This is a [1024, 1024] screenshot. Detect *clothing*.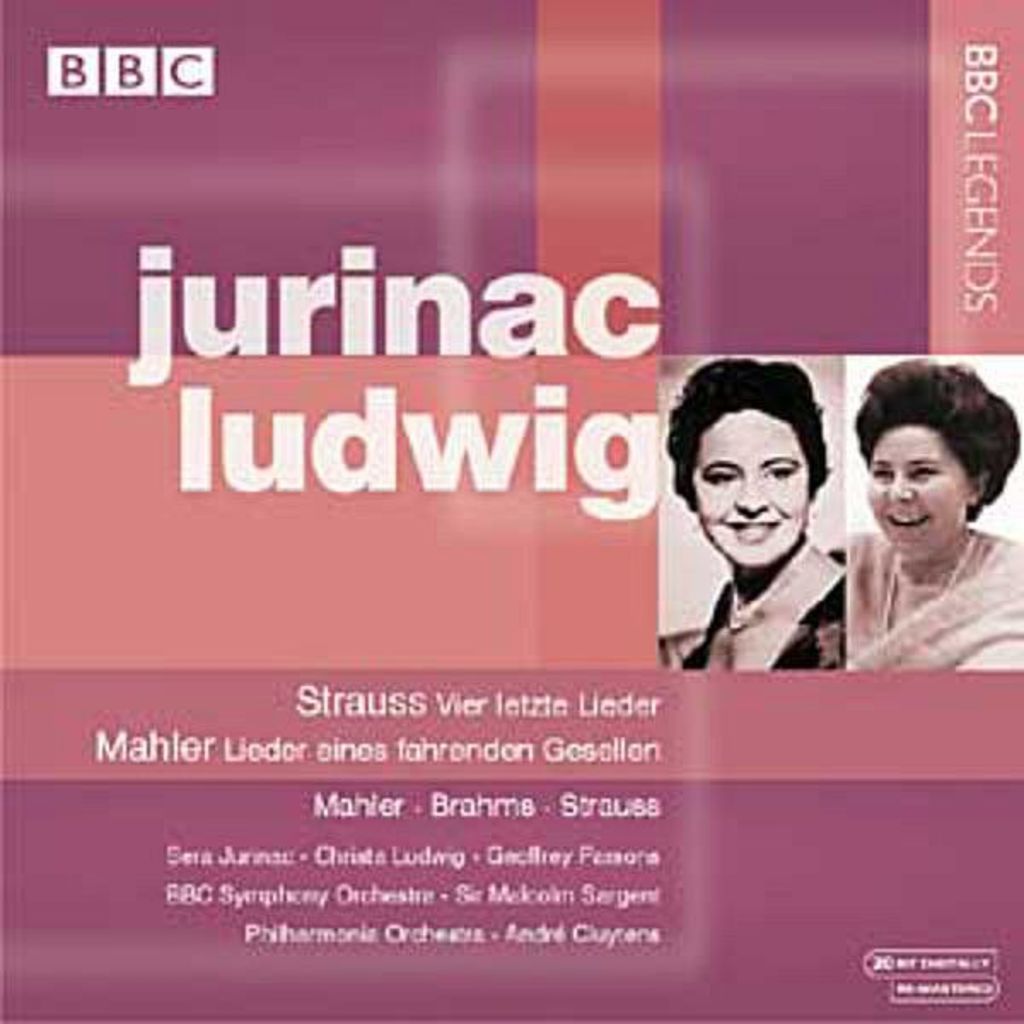
655:529:843:669.
